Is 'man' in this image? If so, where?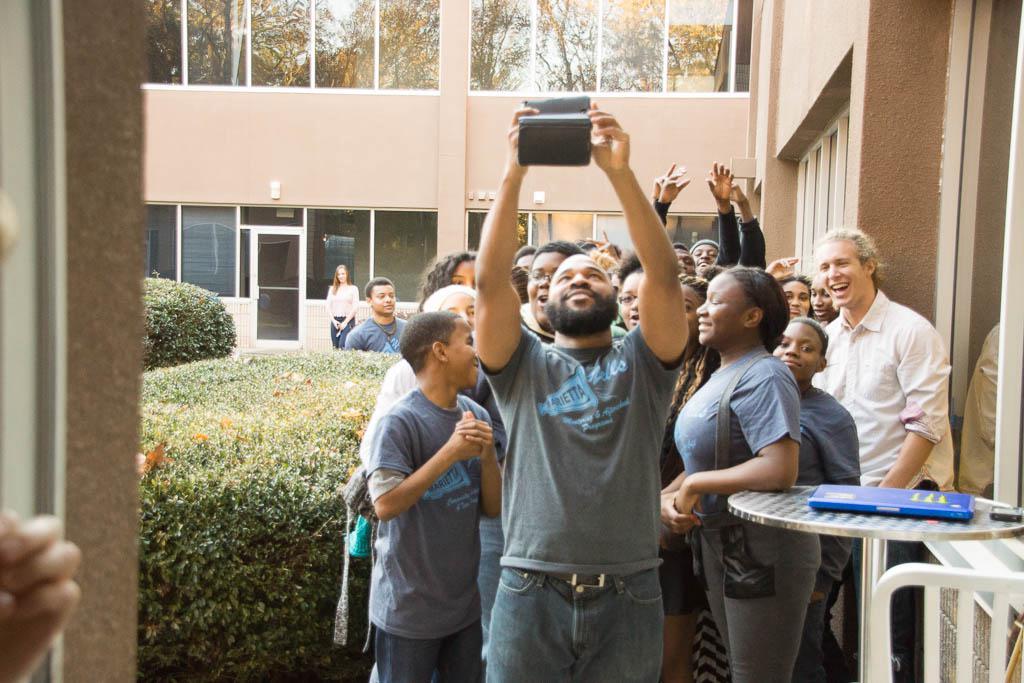
Yes, at <region>469, 97, 694, 682</region>.
